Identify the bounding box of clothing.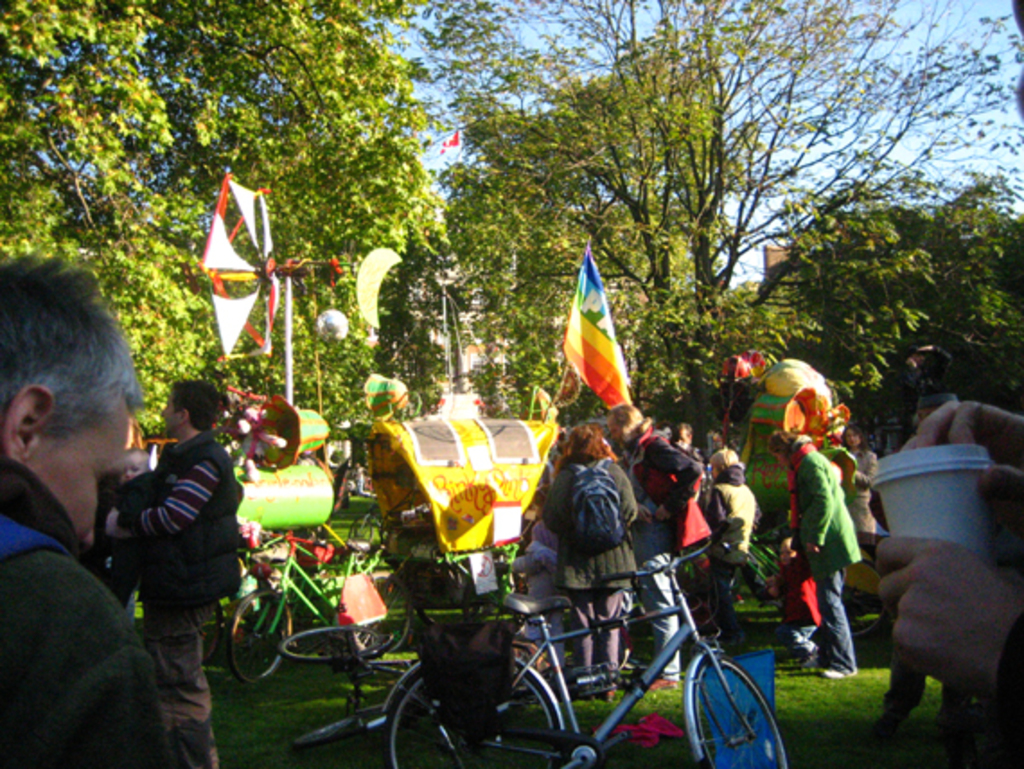
pyautogui.locateOnScreen(543, 458, 643, 661).
